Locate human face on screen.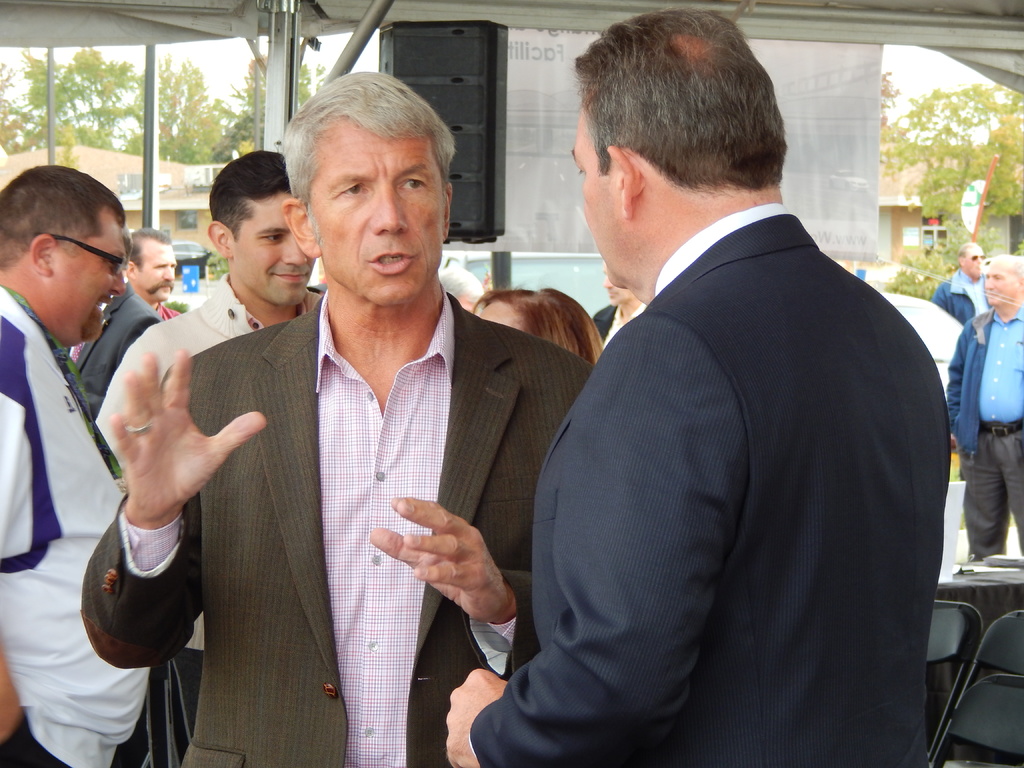
On screen at BBox(132, 239, 177, 302).
